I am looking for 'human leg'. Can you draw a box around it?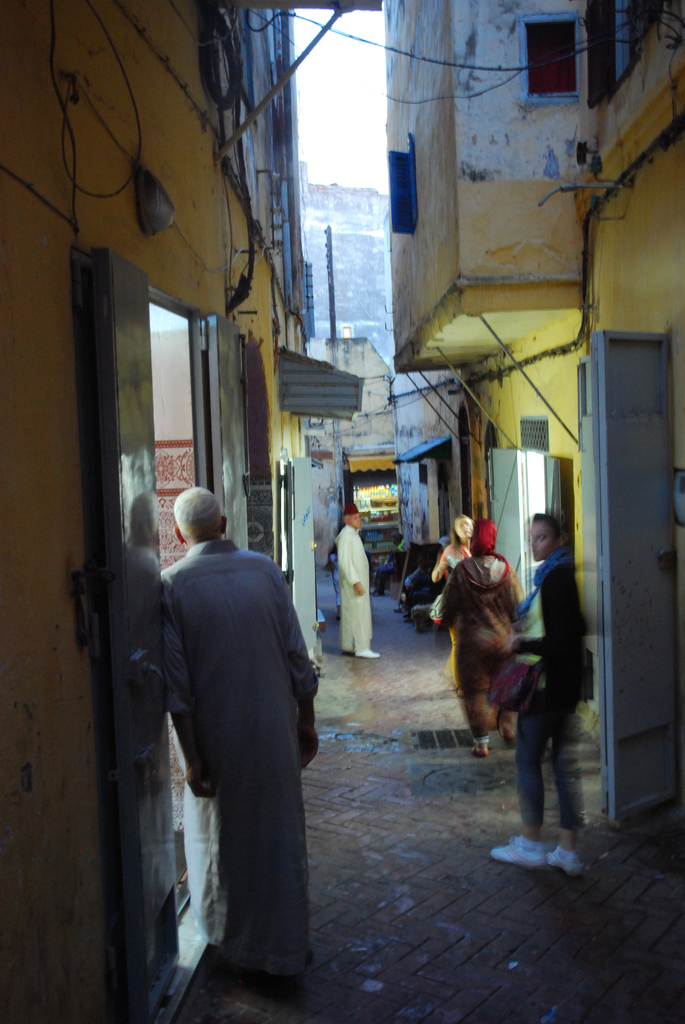
Sure, the bounding box is (448,625,491,756).
